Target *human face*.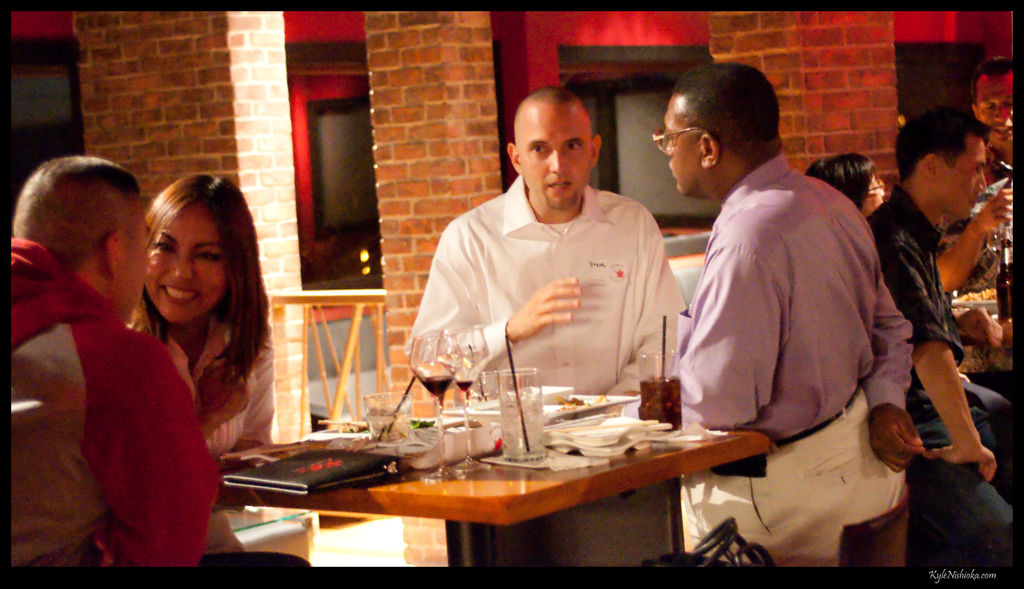
Target region: {"left": 139, "top": 199, "right": 225, "bottom": 324}.
